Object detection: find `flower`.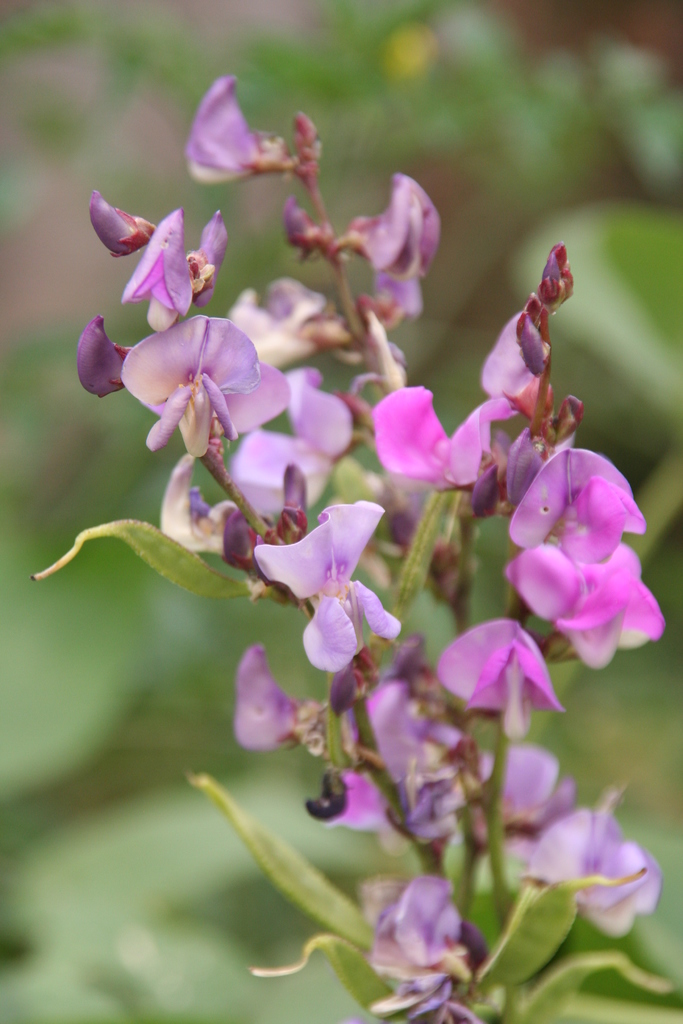
(x1=220, y1=646, x2=299, y2=748).
